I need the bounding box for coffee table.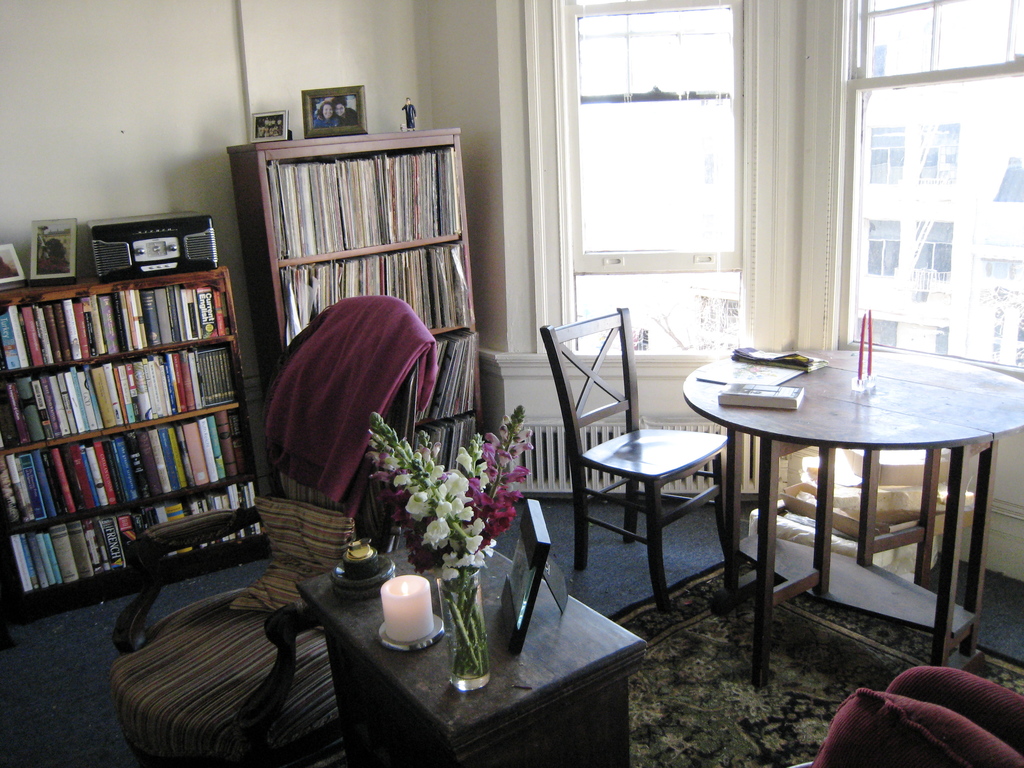
Here it is: region(289, 543, 649, 767).
